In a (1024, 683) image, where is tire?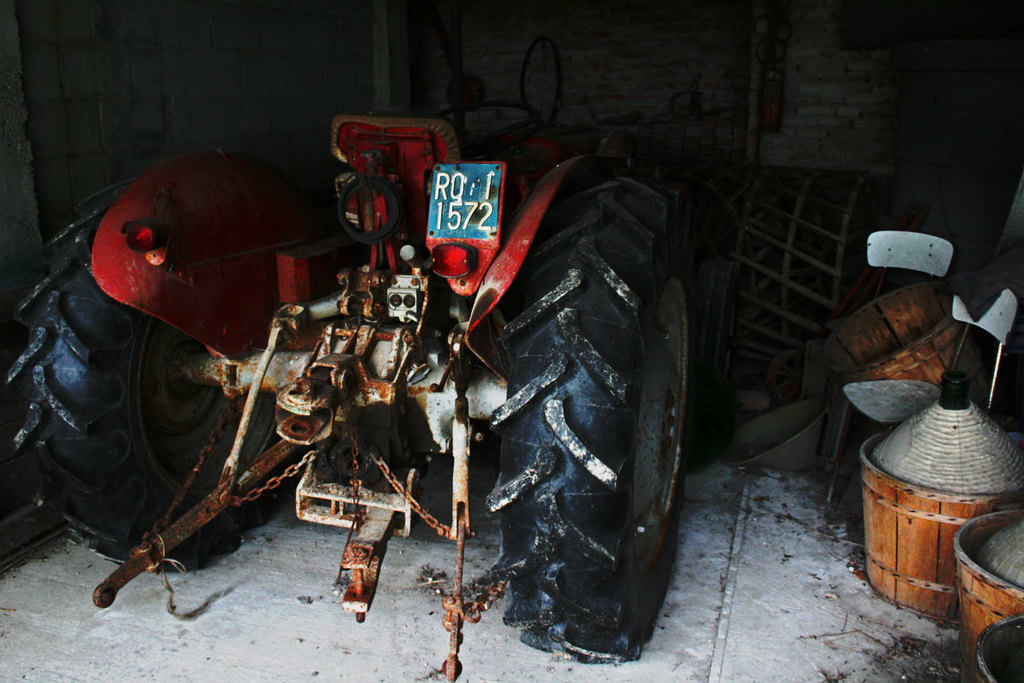
x1=484 y1=166 x2=682 y2=667.
